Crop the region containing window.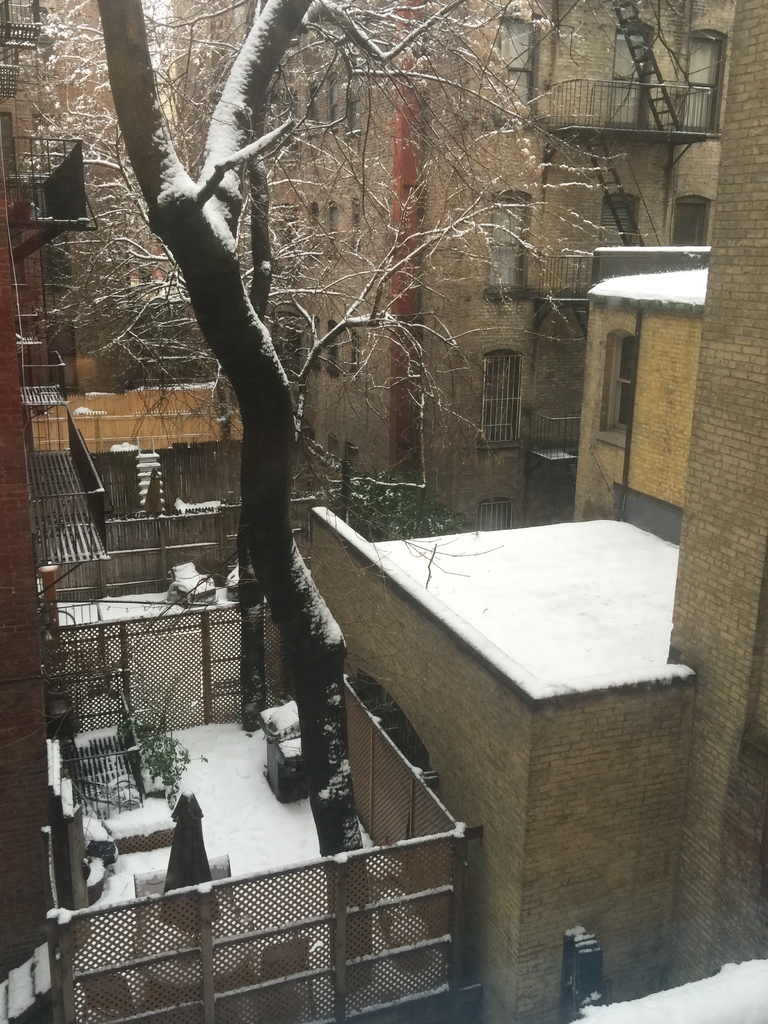
Crop region: <box>489,189,525,280</box>.
